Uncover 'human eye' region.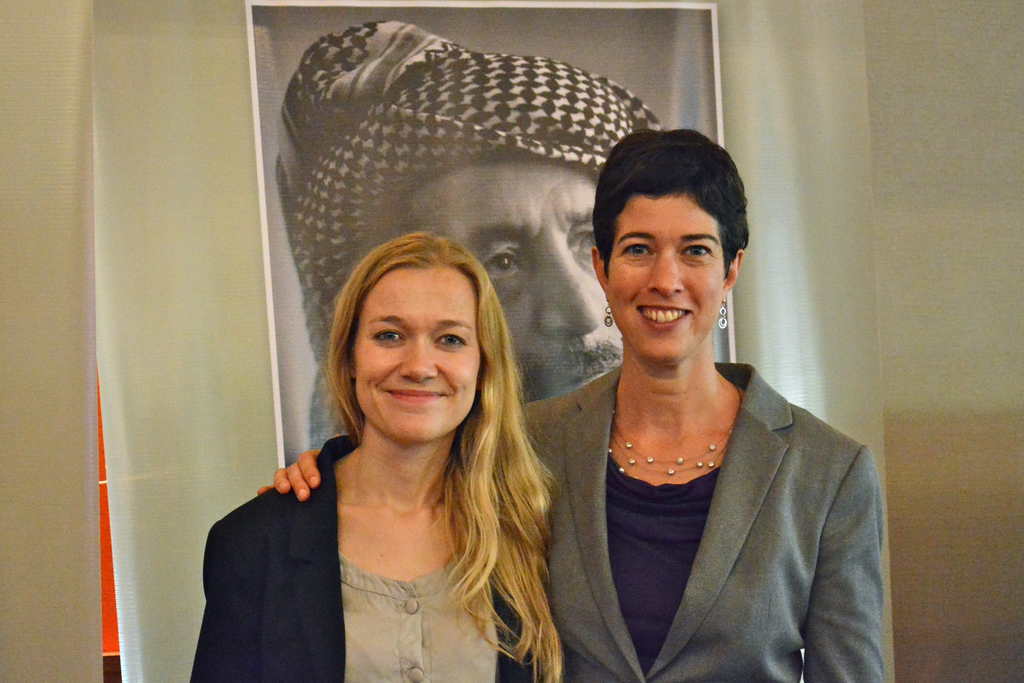
Uncovered: <box>433,330,467,351</box>.
